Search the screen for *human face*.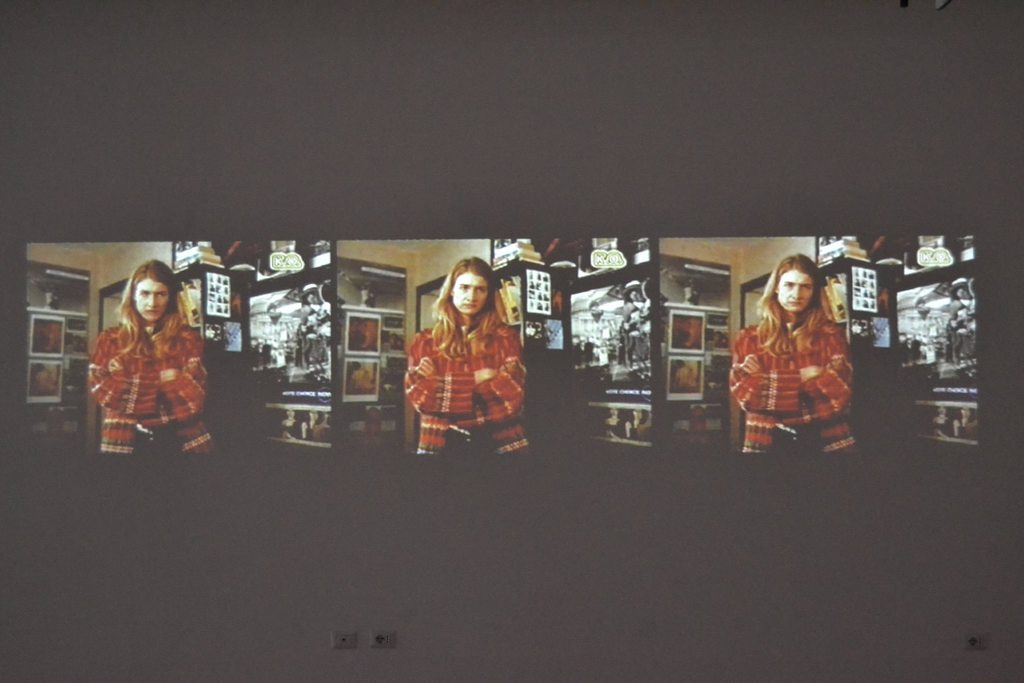
Found at {"x1": 778, "y1": 268, "x2": 816, "y2": 314}.
